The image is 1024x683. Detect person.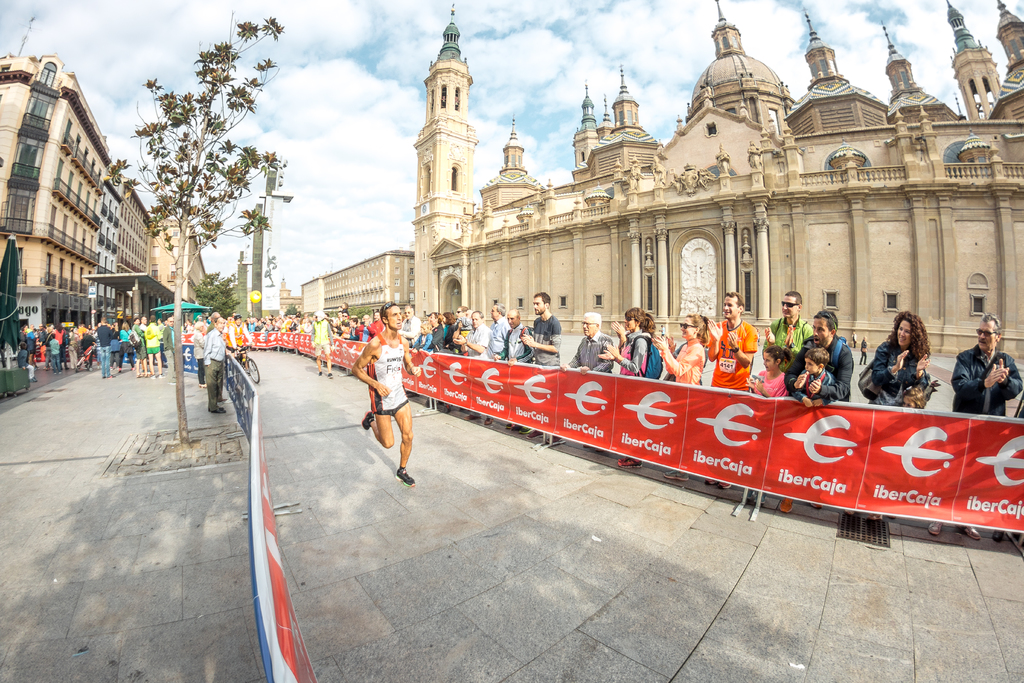
Detection: l=948, t=309, r=1010, b=416.
